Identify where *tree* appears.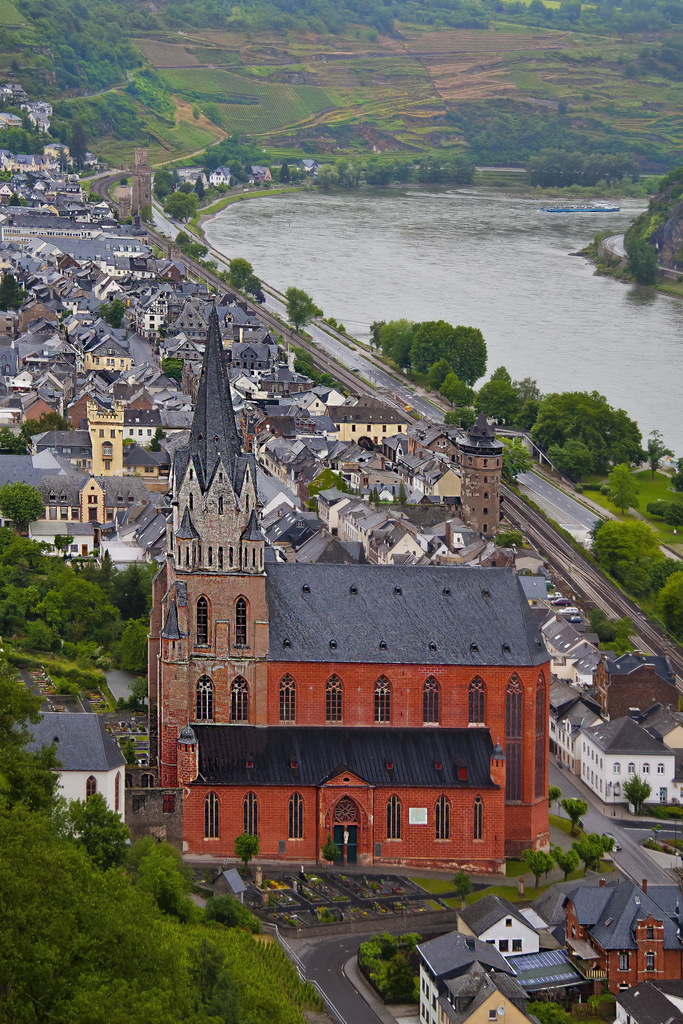
Appears at <box>515,381,660,481</box>.
